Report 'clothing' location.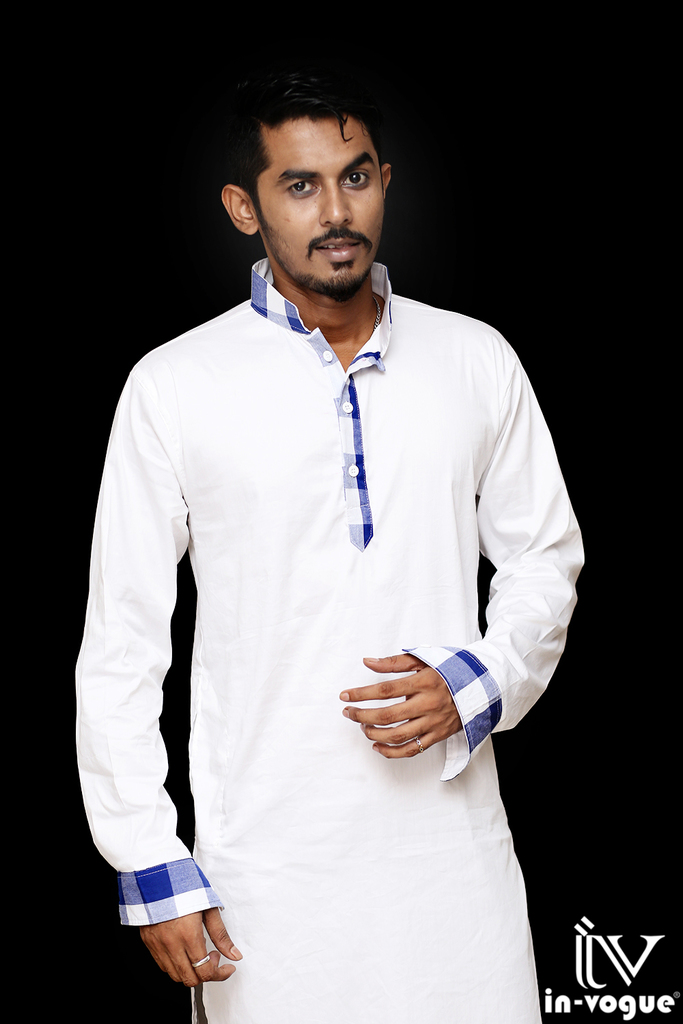
Report: bbox=(94, 256, 565, 997).
